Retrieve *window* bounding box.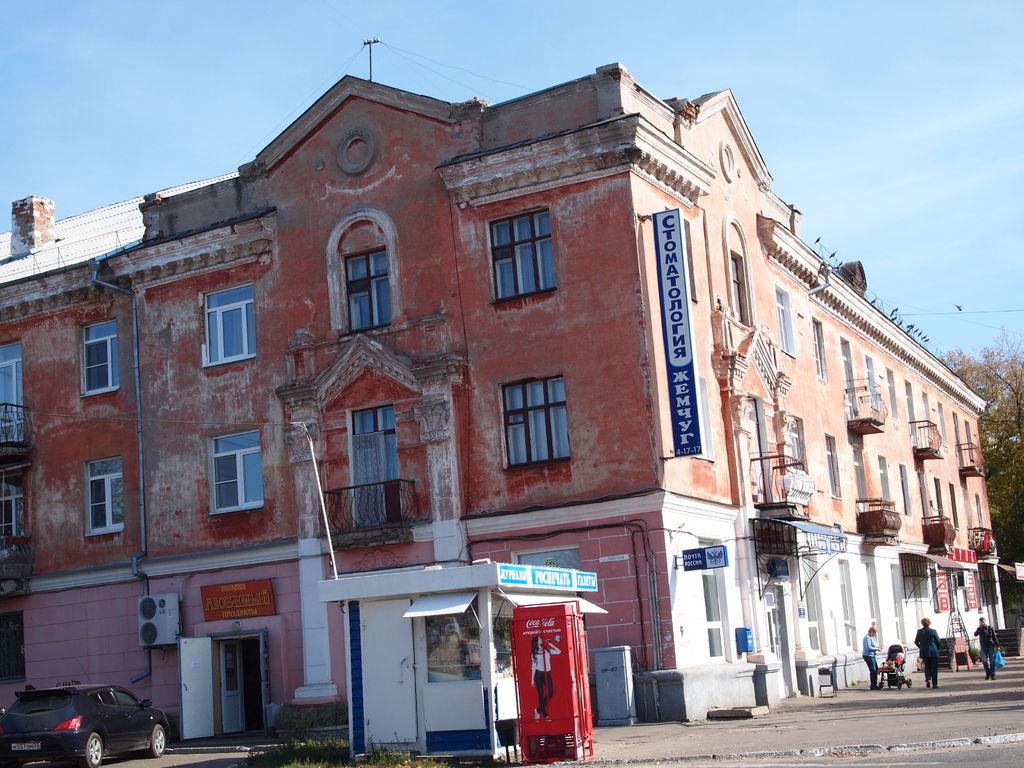
Bounding box: <bbox>888, 559, 907, 648</bbox>.
